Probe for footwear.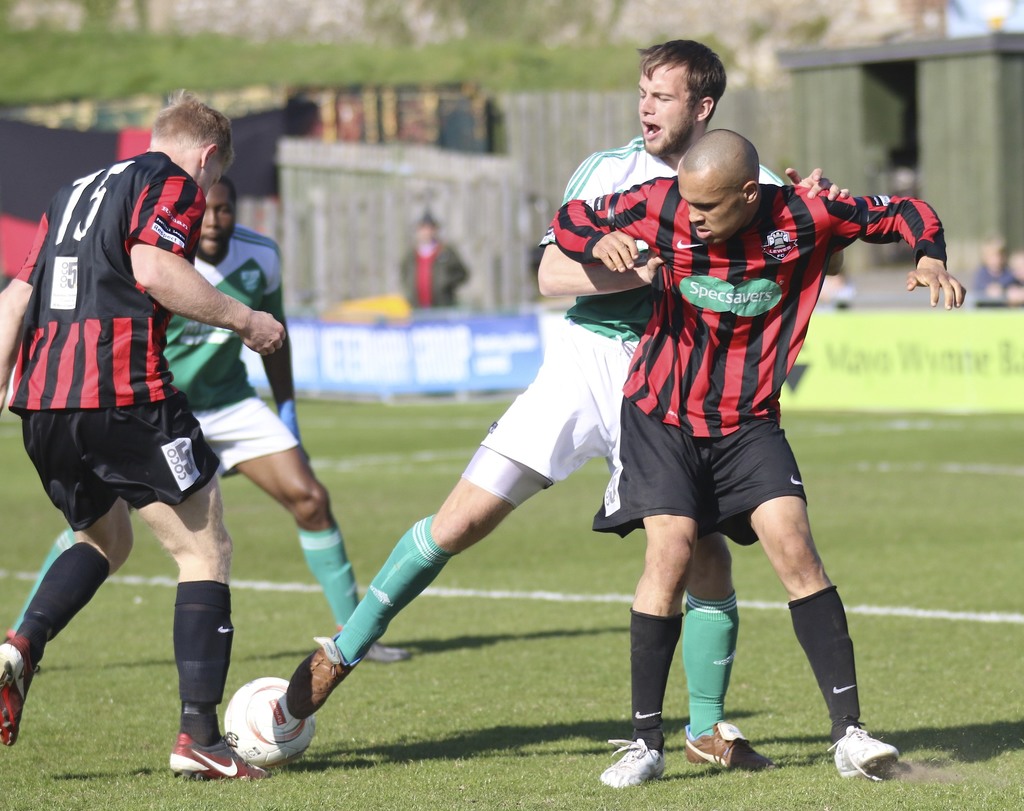
Probe result: 601:731:670:784.
